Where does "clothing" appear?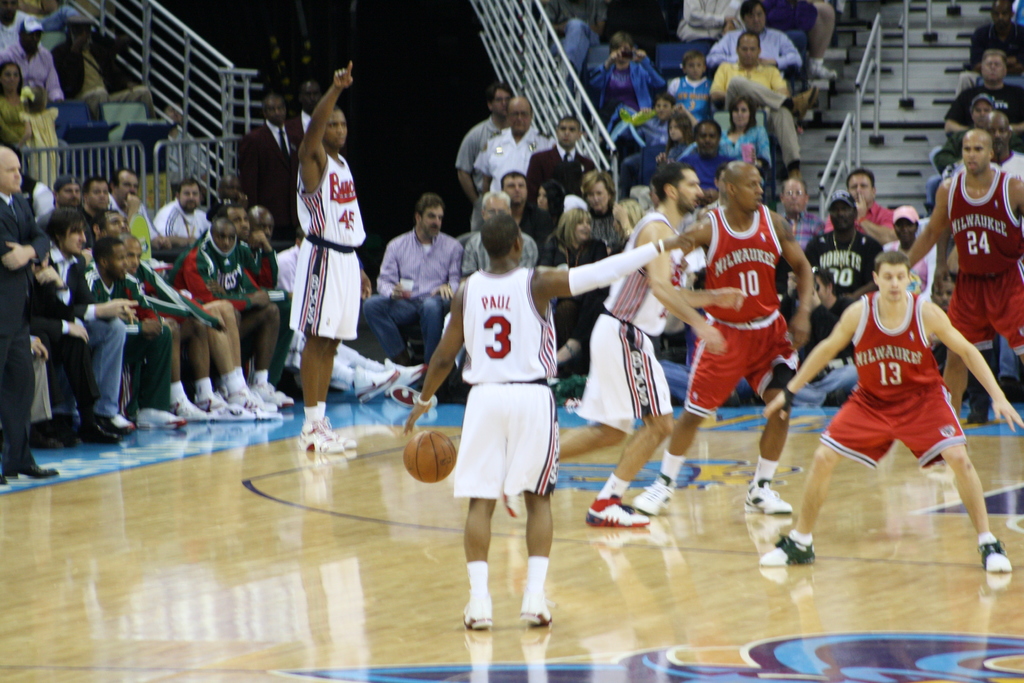
Appears at 284, 97, 314, 149.
